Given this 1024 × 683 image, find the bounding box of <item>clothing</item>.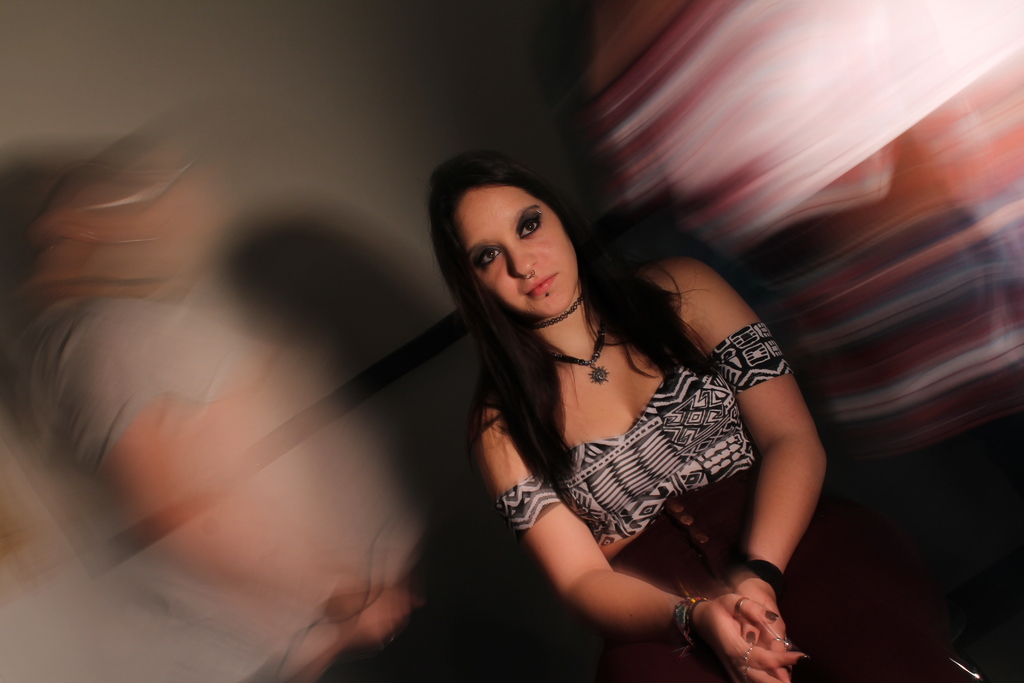
bbox=[446, 283, 803, 646].
